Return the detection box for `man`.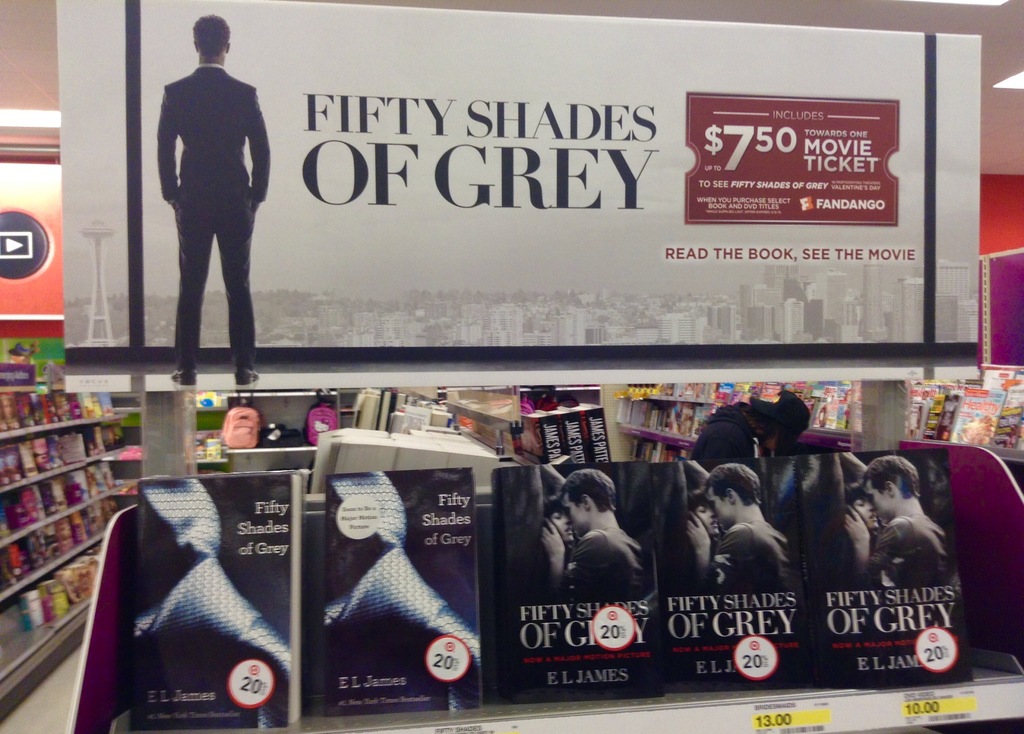
bbox(685, 462, 794, 598).
